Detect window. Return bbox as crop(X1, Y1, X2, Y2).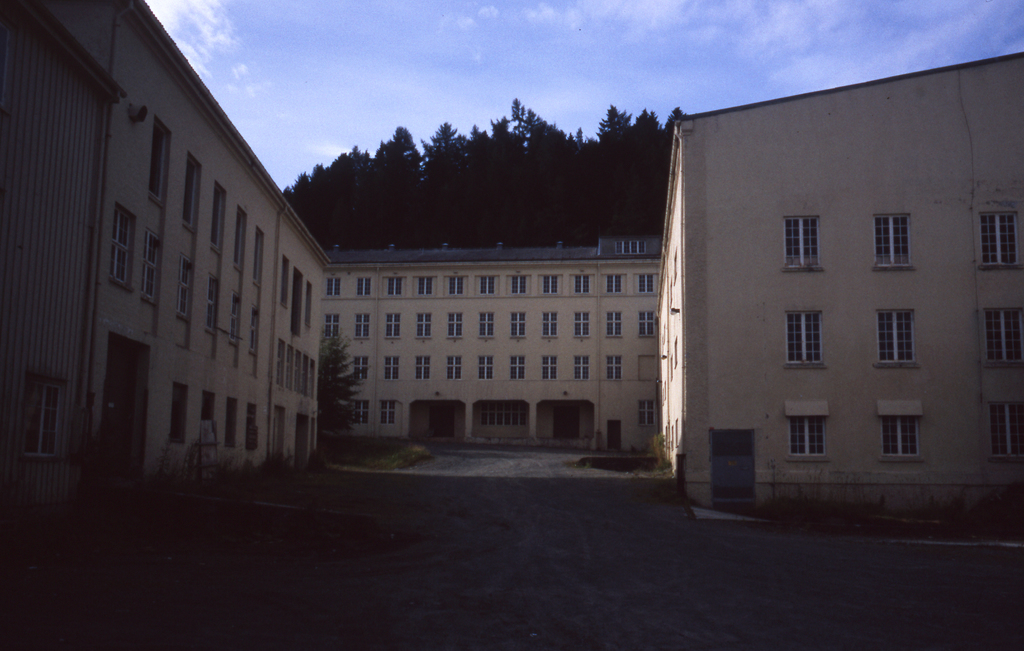
crop(325, 313, 340, 338).
